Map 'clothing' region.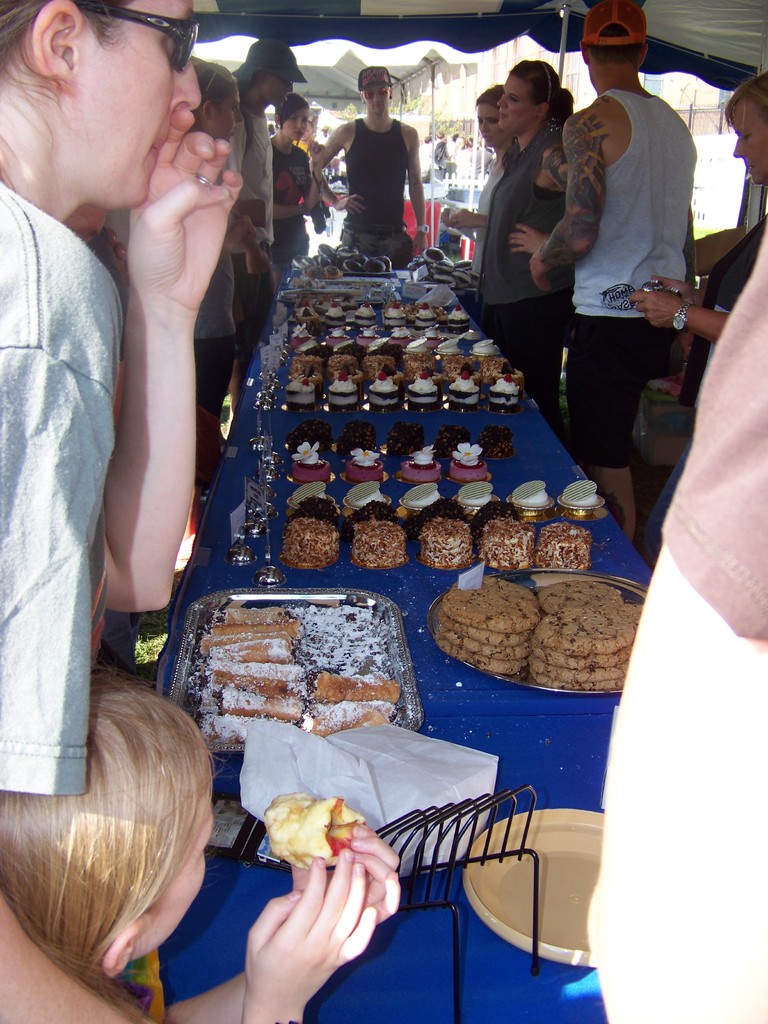
Mapped to 342 119 417 252.
